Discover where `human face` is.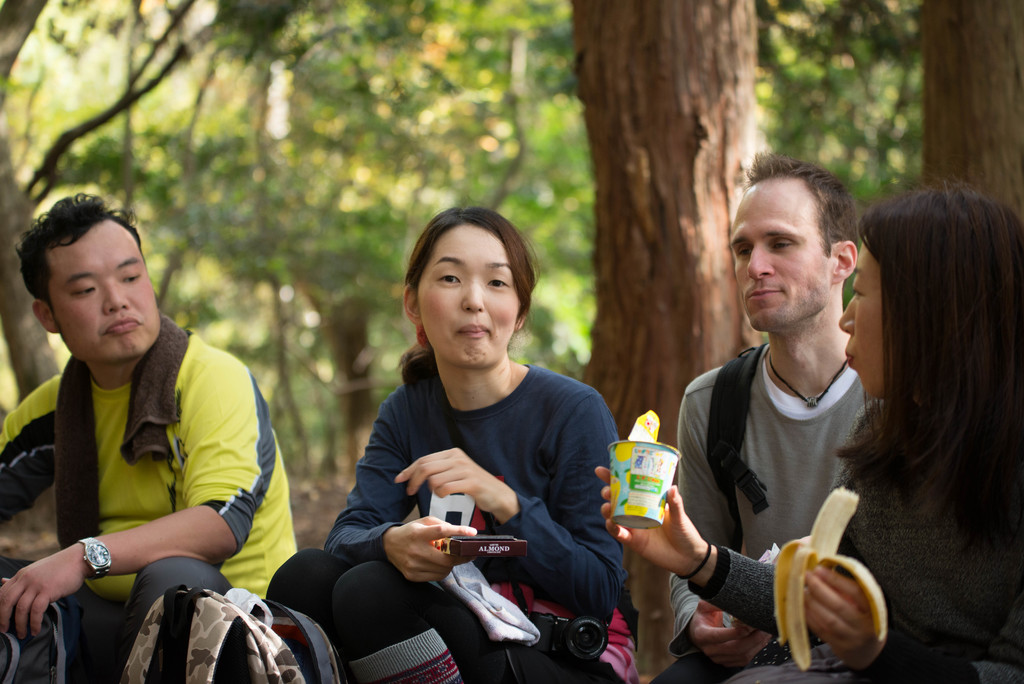
Discovered at <region>53, 218, 161, 355</region>.
